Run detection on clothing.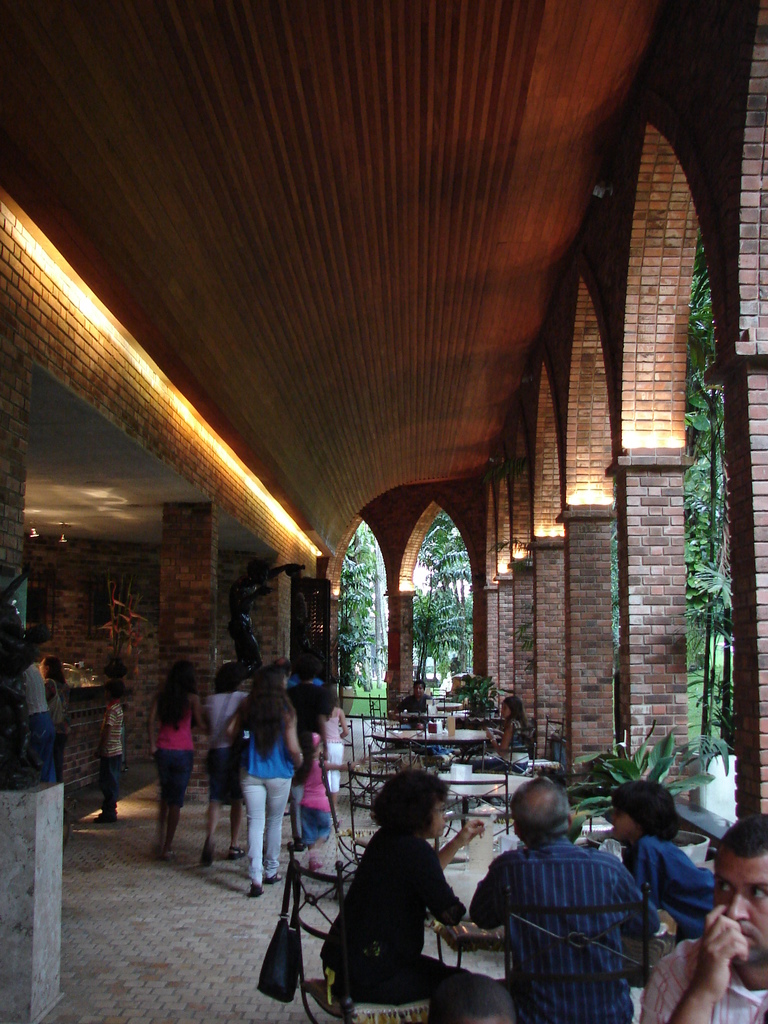
Result: bbox=[621, 833, 716, 931].
